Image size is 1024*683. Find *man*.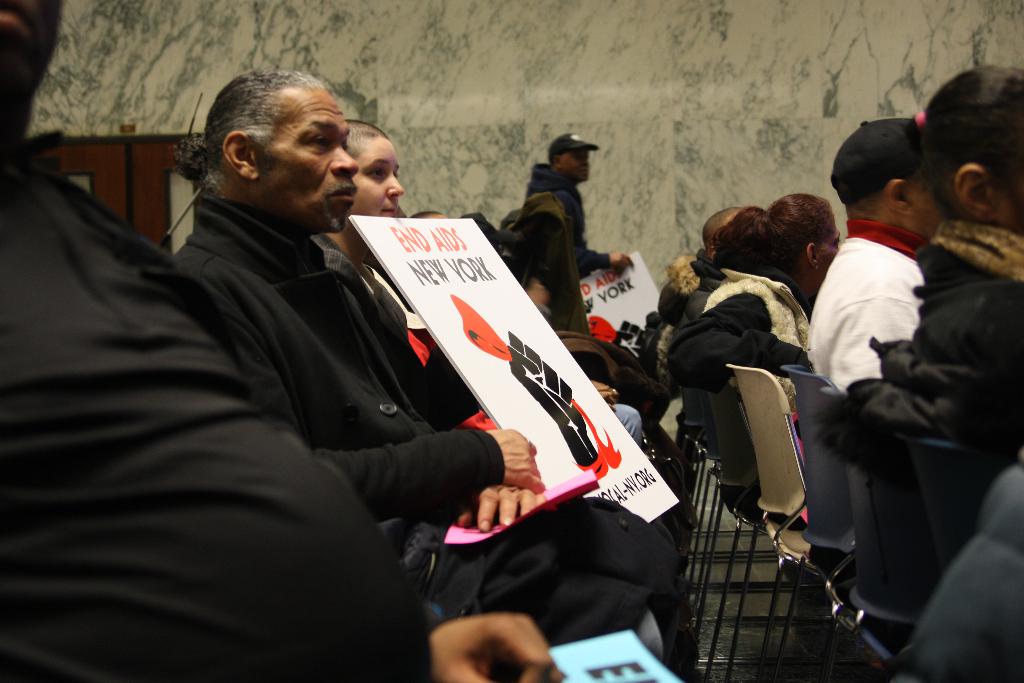
511:136:645:331.
